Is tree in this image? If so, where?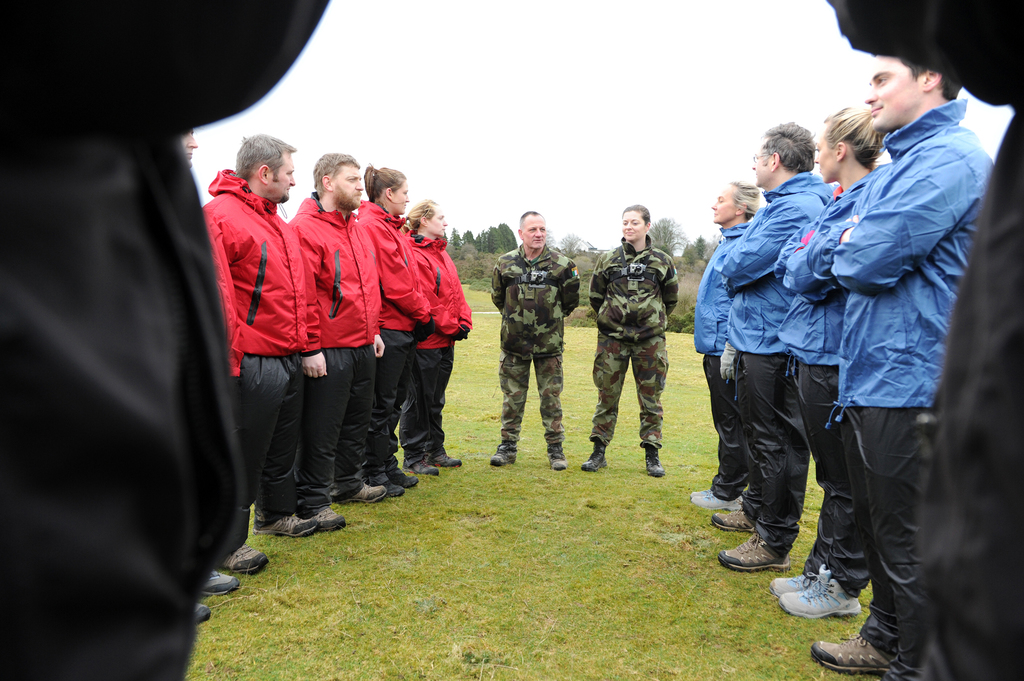
Yes, at BBox(479, 222, 492, 252).
